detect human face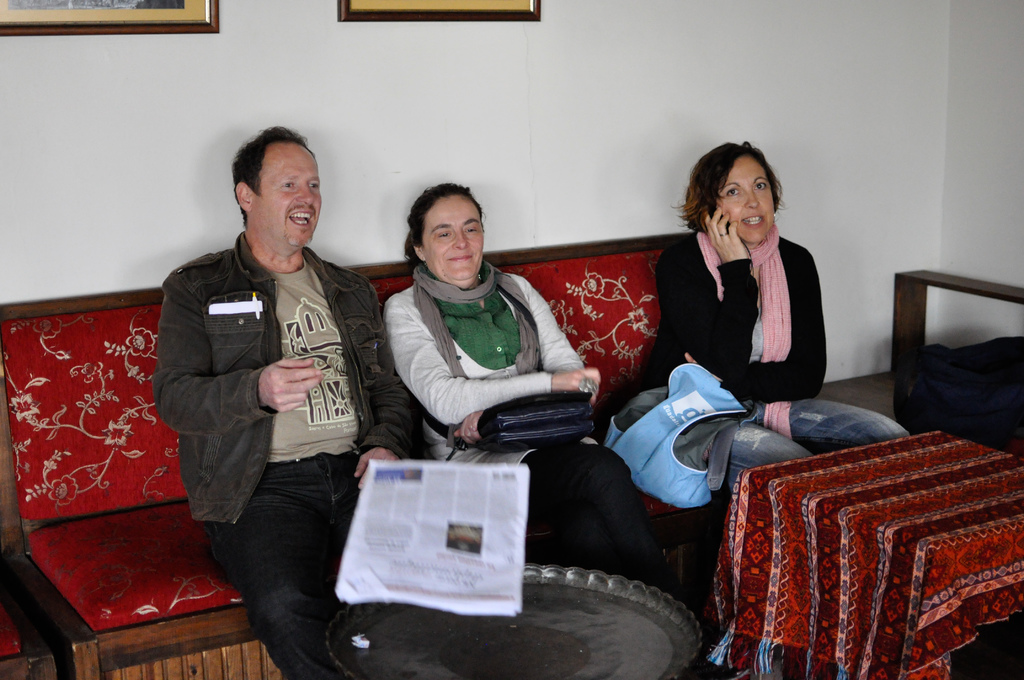
bbox=(422, 199, 486, 275)
